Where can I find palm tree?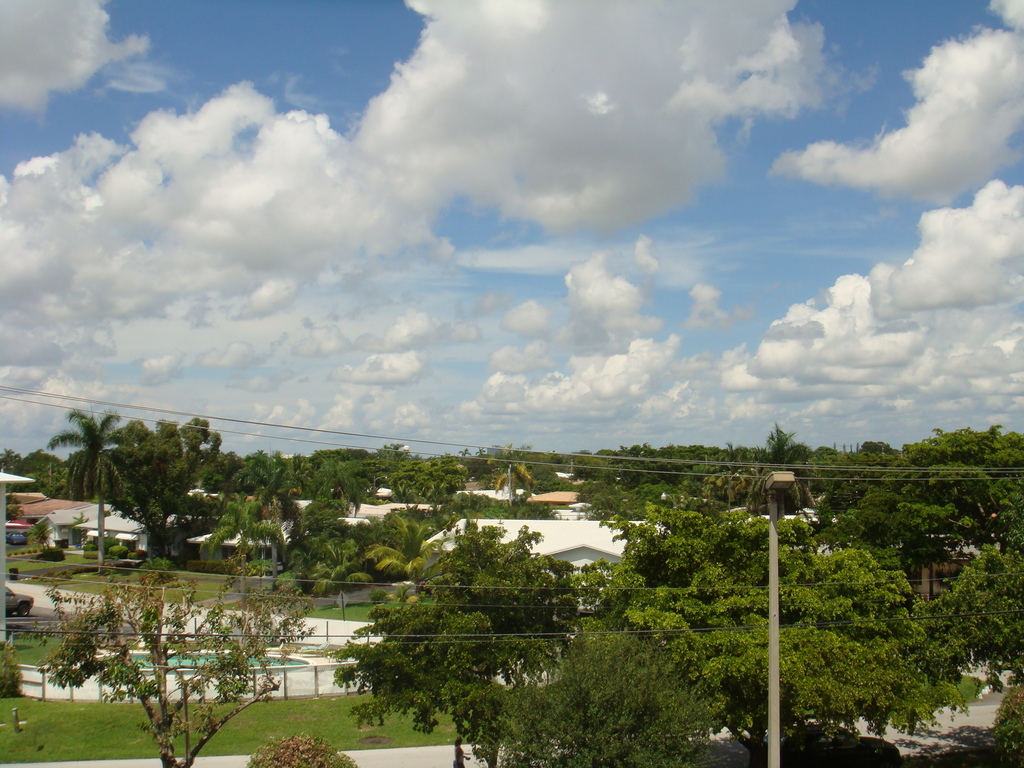
You can find it at x1=389 y1=450 x2=437 y2=536.
